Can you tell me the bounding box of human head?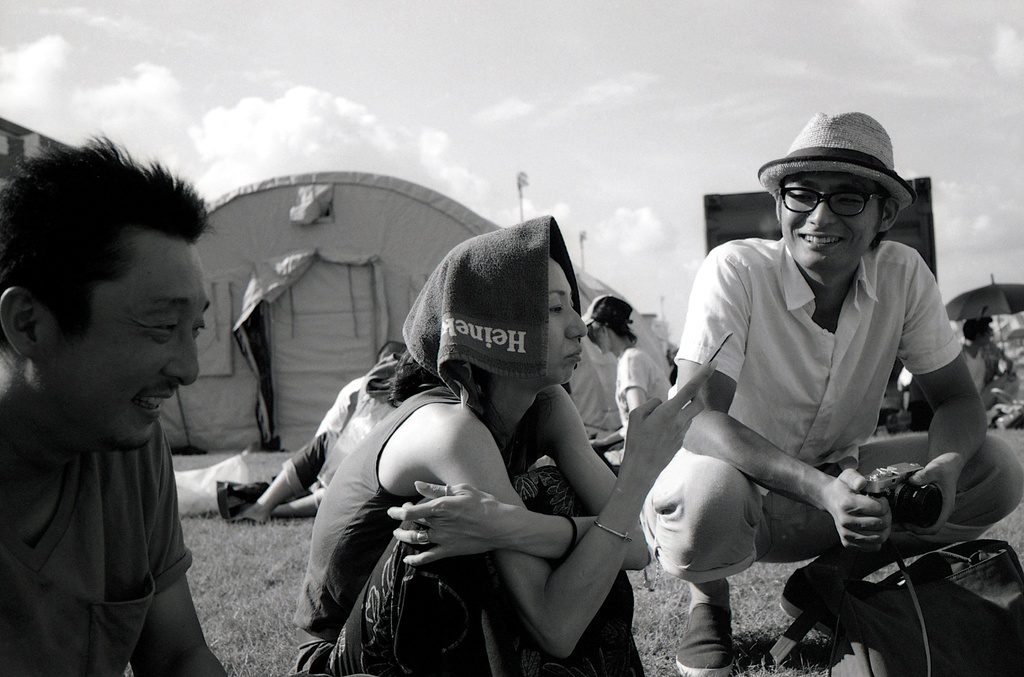
(0,148,211,446).
